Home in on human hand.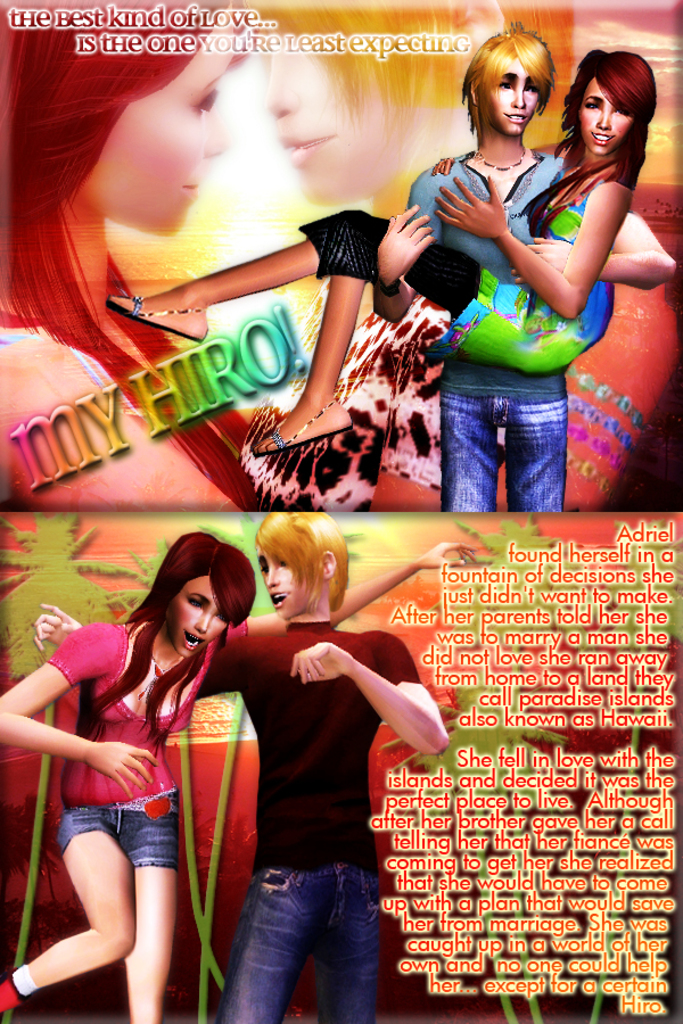
Homed in at [x1=512, y1=234, x2=575, y2=286].
